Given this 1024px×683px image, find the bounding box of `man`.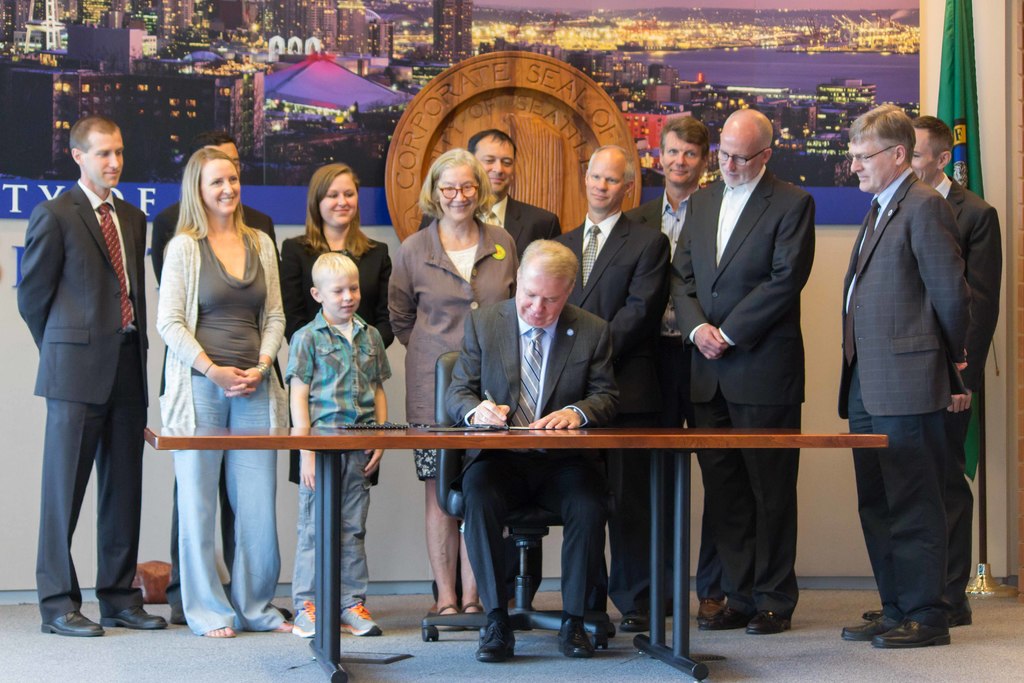
pyautogui.locateOnScreen(152, 133, 278, 620).
